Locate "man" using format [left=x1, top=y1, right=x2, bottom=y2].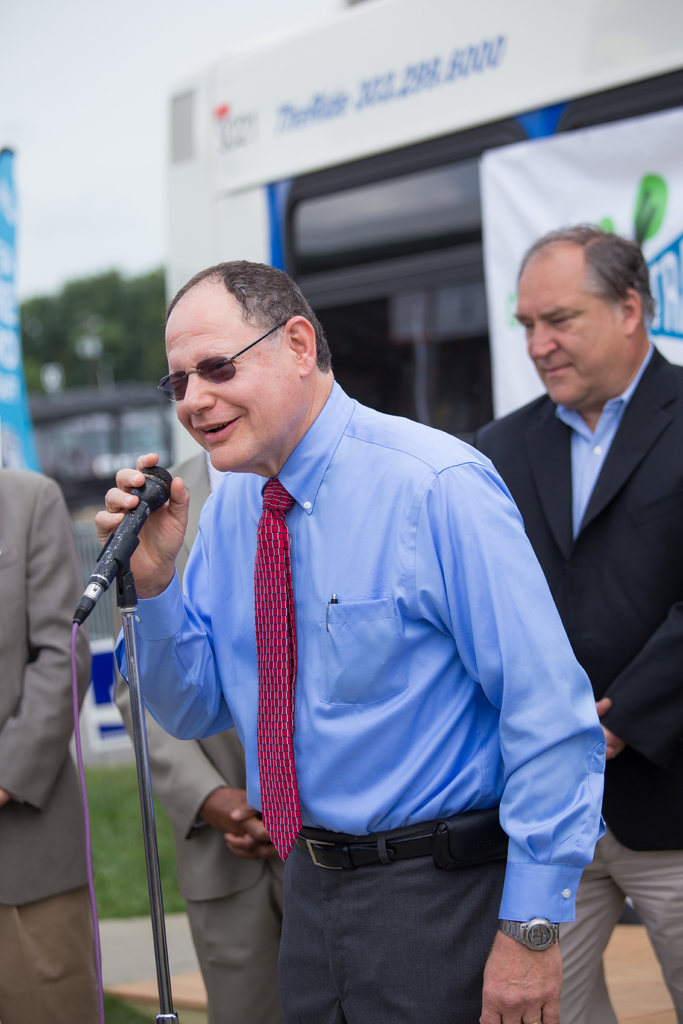
[left=111, top=449, right=292, bottom=1015].
